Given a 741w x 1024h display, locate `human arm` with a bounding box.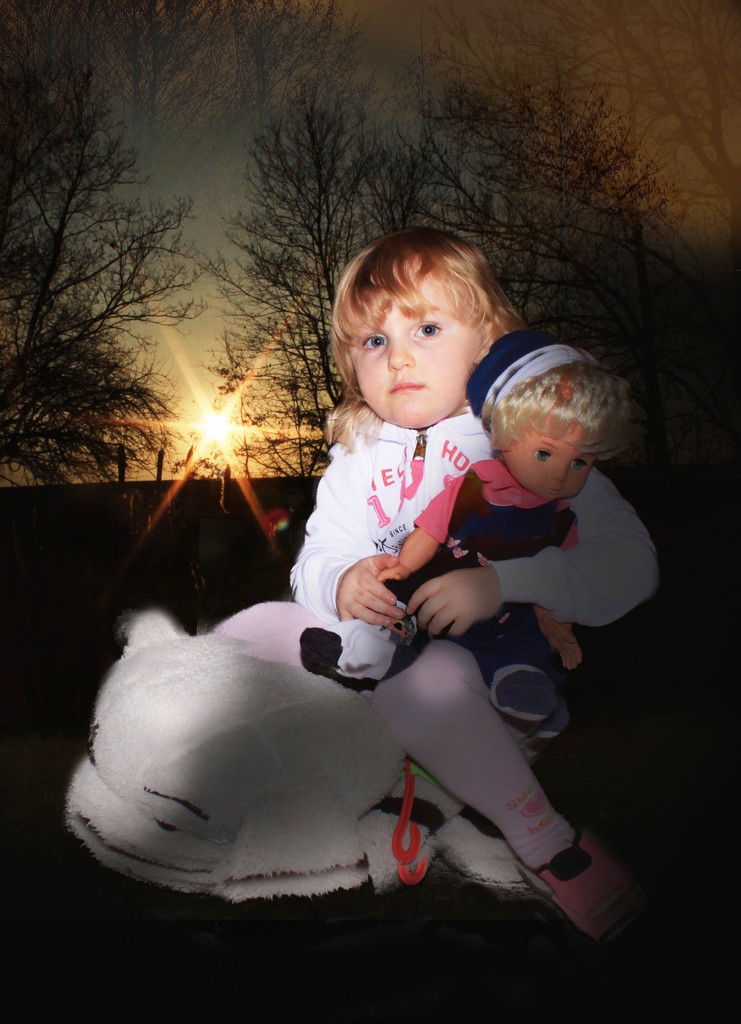
Located: box(376, 480, 456, 583).
